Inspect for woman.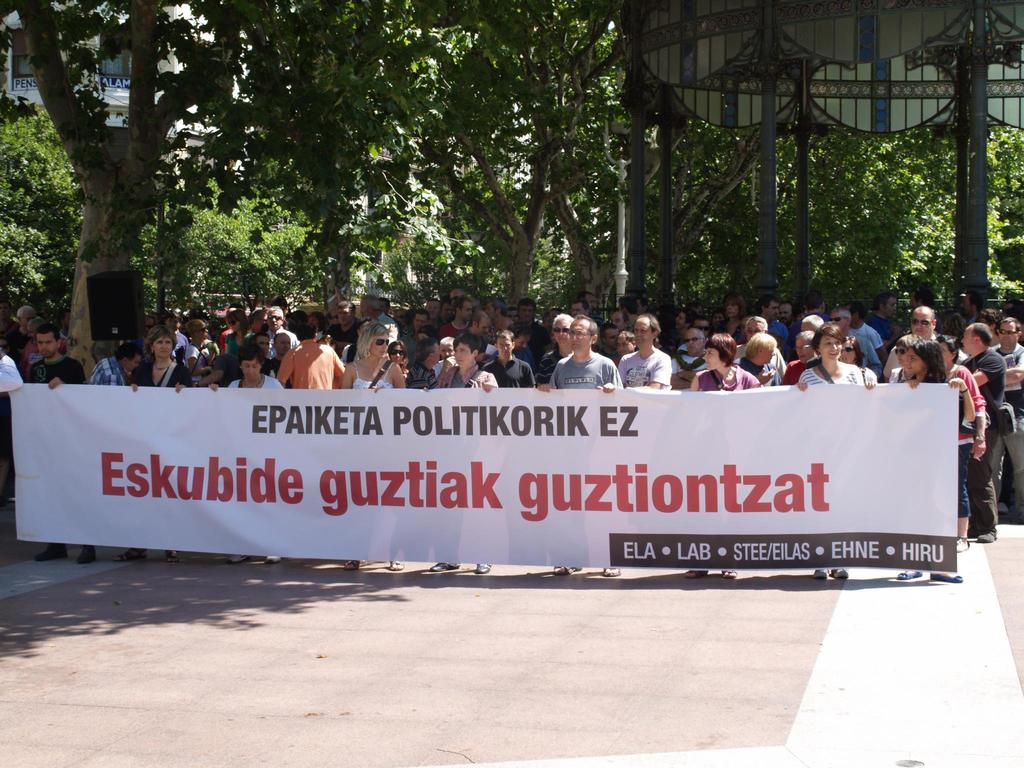
Inspection: 187,320,218,381.
